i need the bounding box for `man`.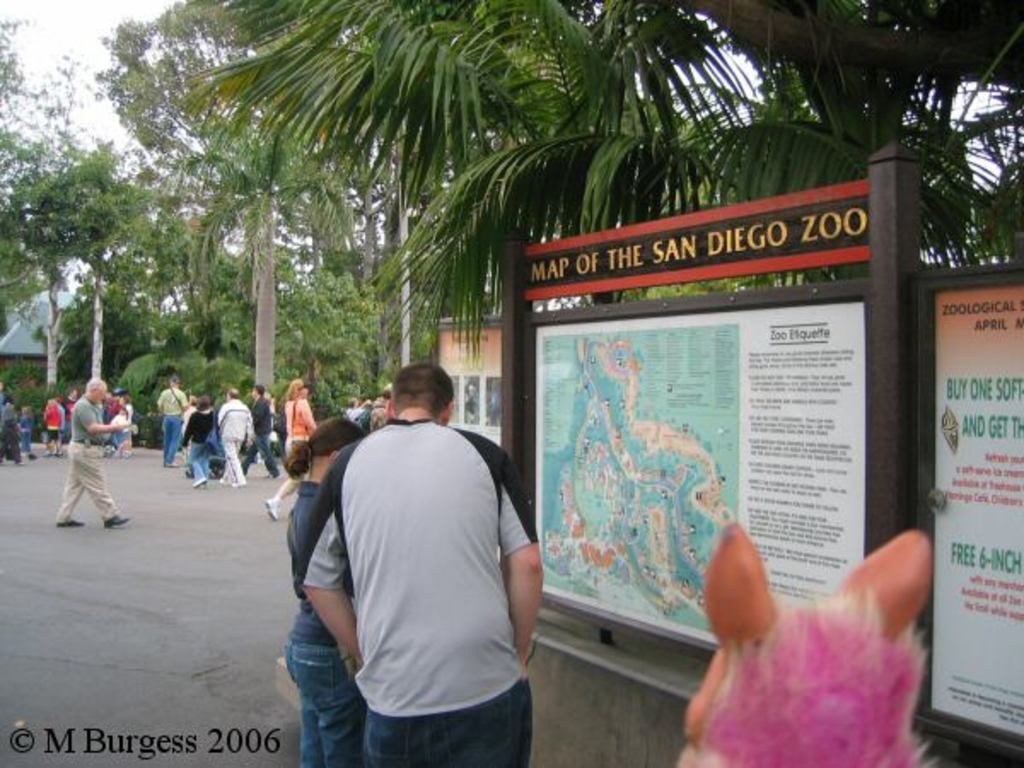
Here it is: rect(155, 374, 191, 466).
